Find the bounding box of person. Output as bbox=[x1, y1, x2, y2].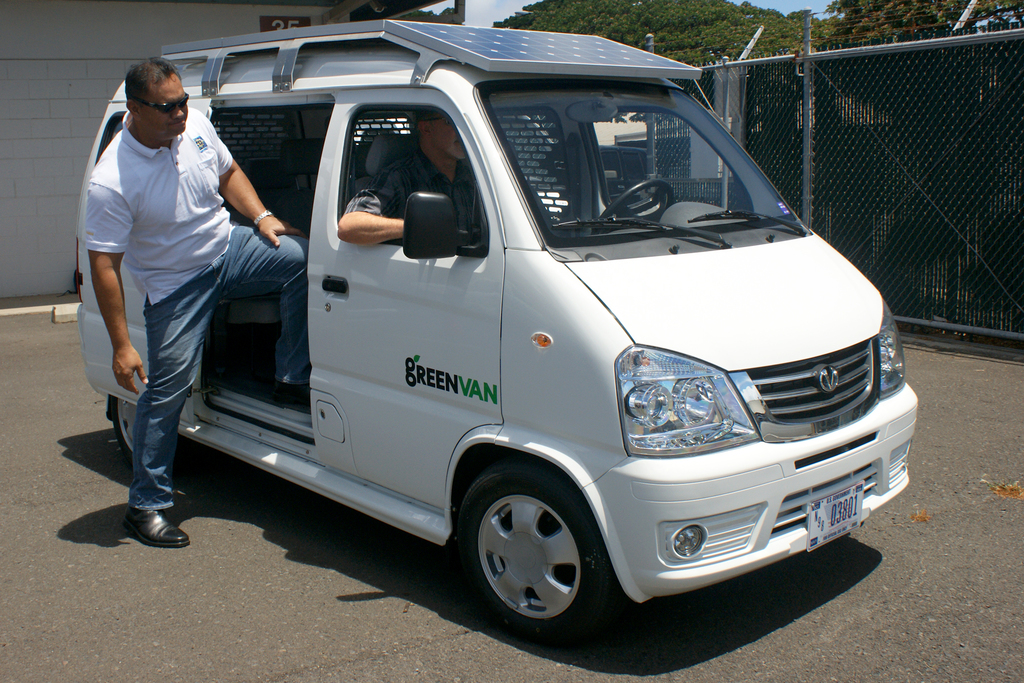
bbox=[77, 33, 286, 548].
